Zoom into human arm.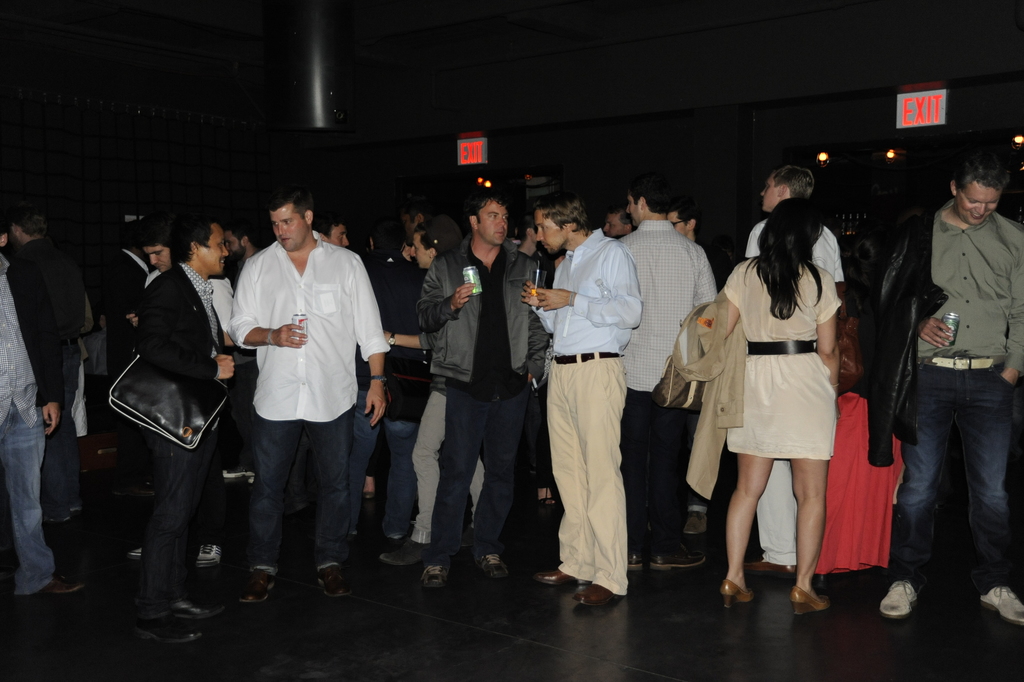
Zoom target: [left=137, top=275, right=236, bottom=388].
